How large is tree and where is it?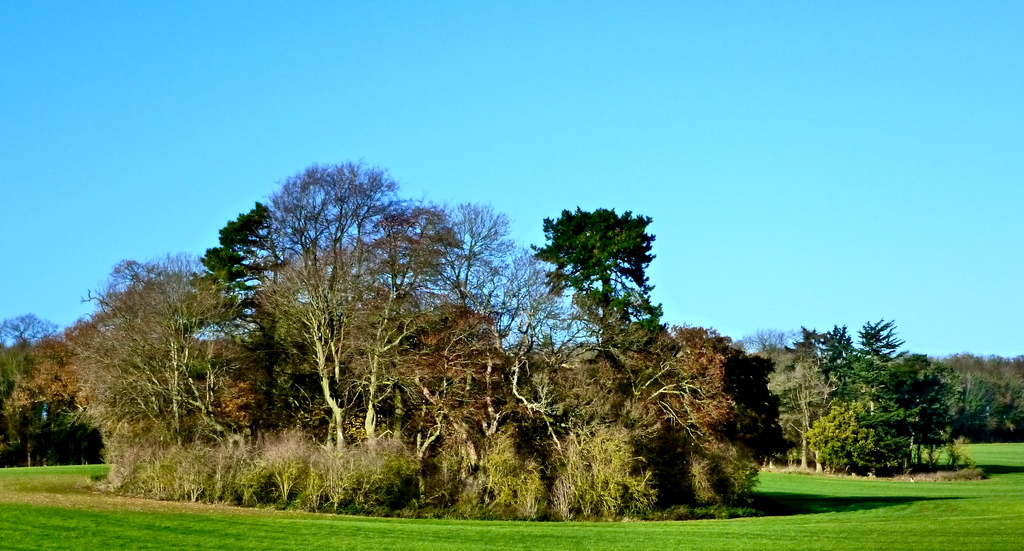
Bounding box: rect(540, 185, 676, 381).
